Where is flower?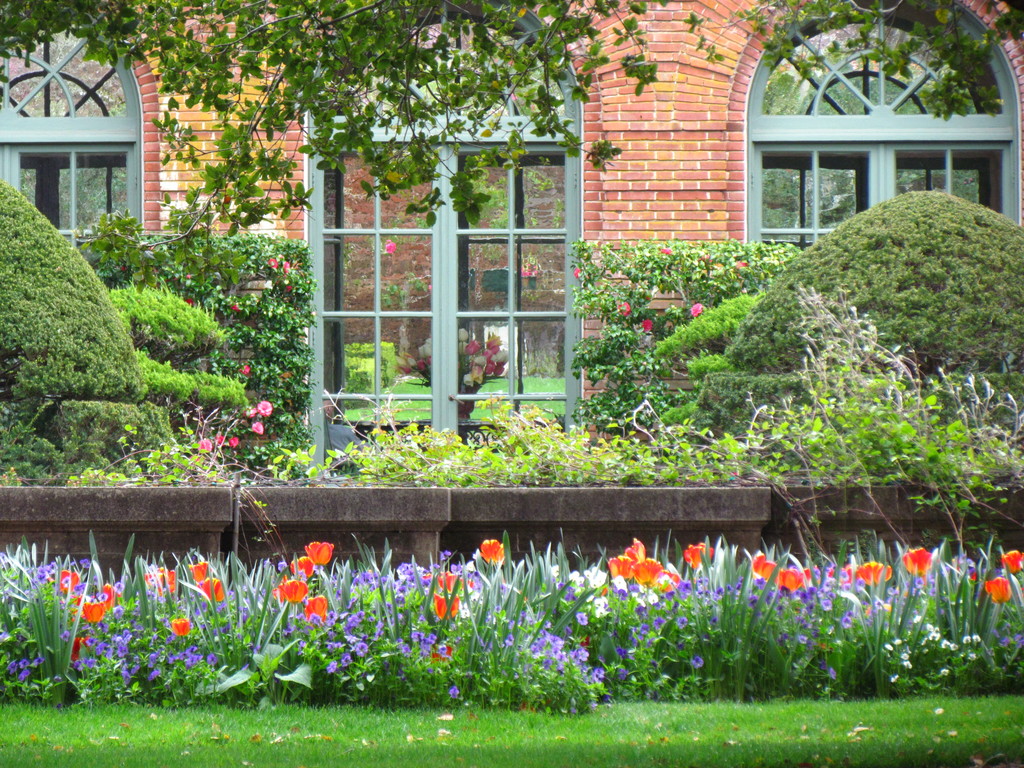
box(634, 552, 660, 585).
